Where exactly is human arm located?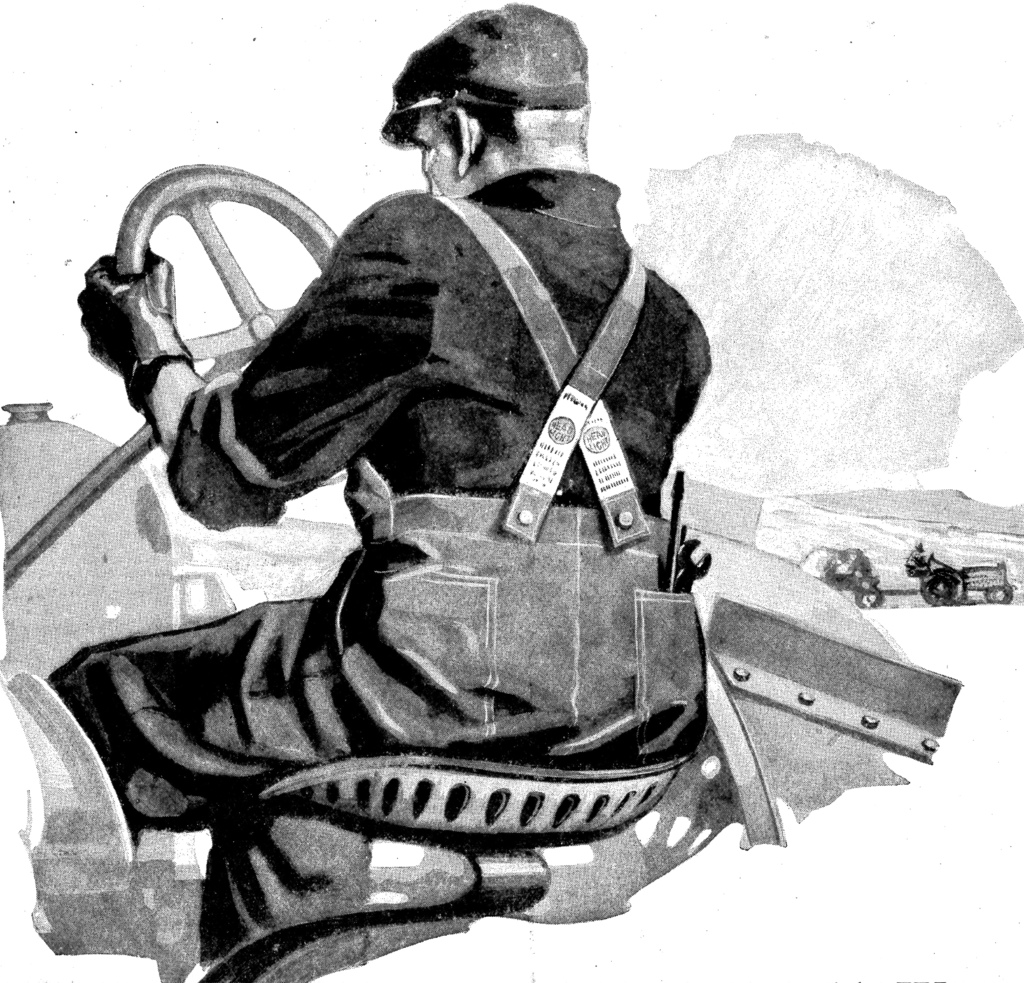
Its bounding box is pyautogui.locateOnScreen(202, 227, 460, 542).
